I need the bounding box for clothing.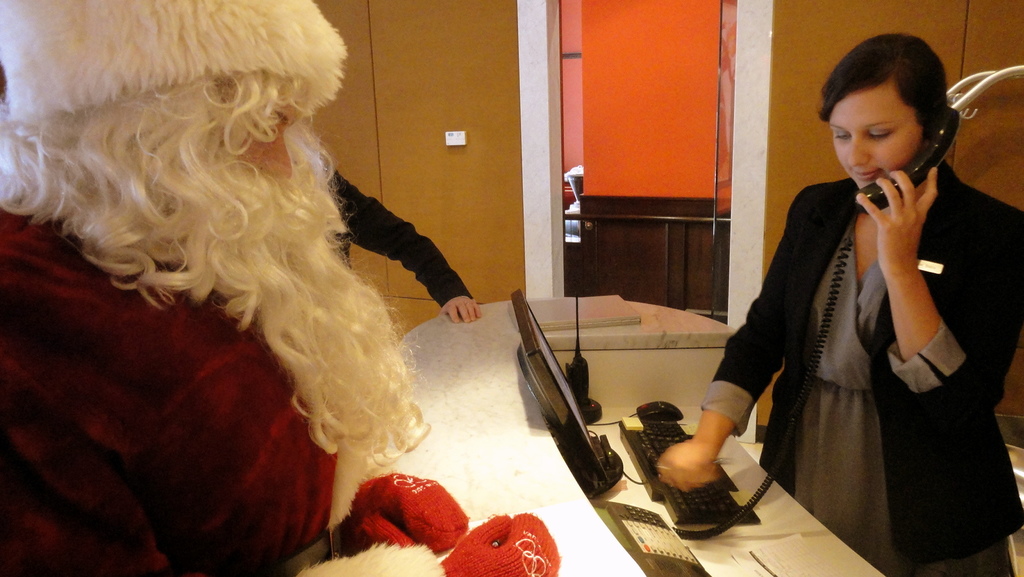
Here it is: <box>0,206,451,576</box>.
